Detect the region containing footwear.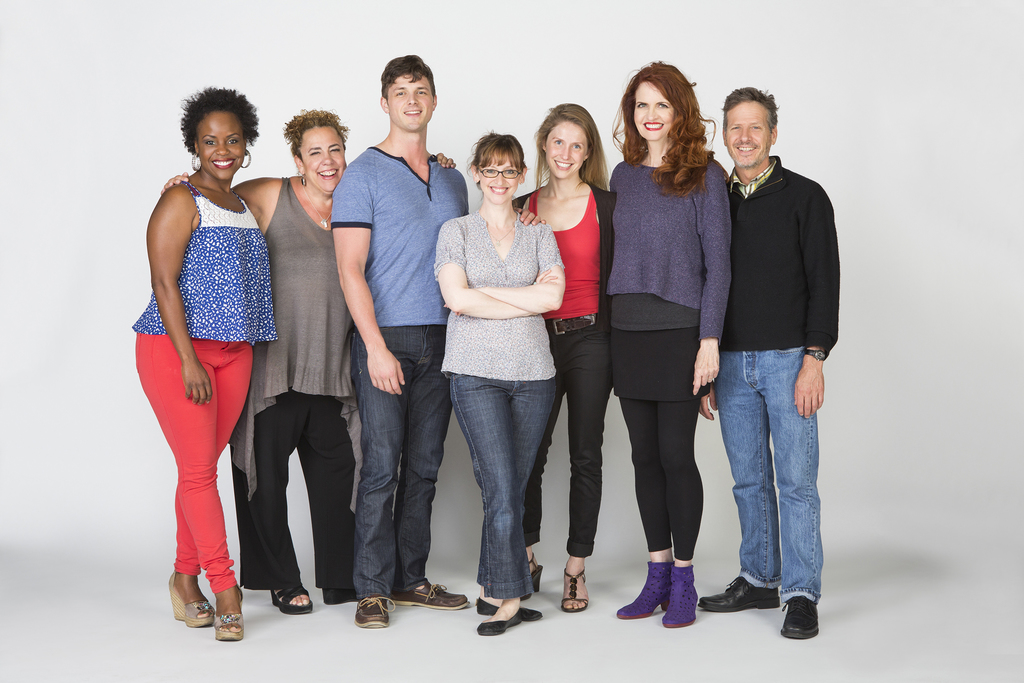
detection(266, 586, 314, 614).
